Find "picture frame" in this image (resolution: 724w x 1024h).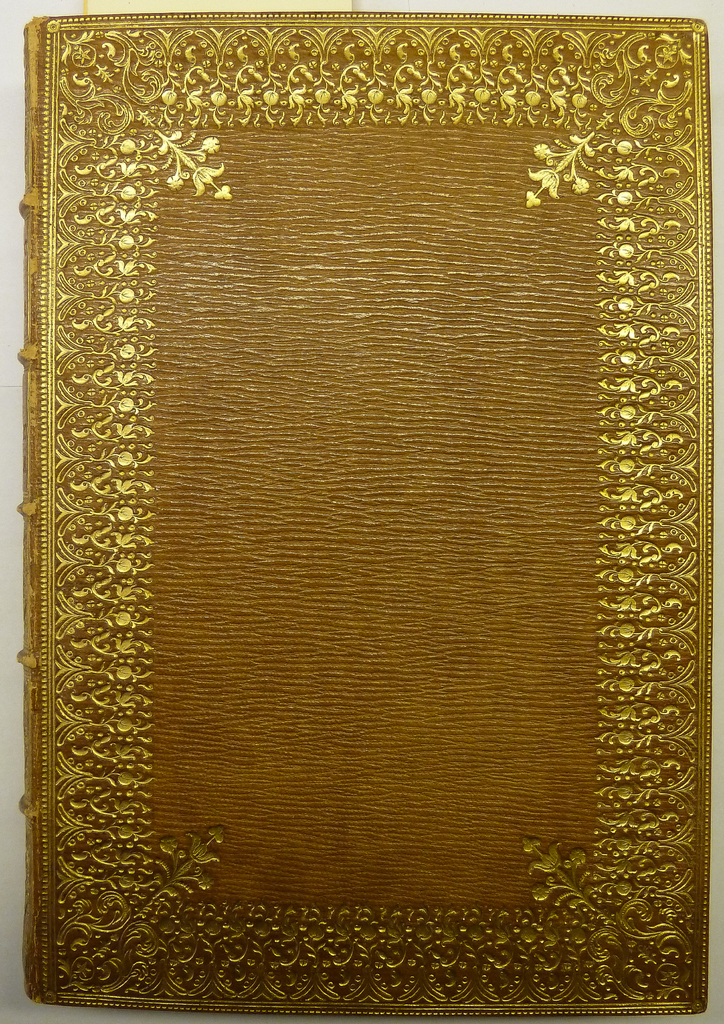
14,1,723,1023.
